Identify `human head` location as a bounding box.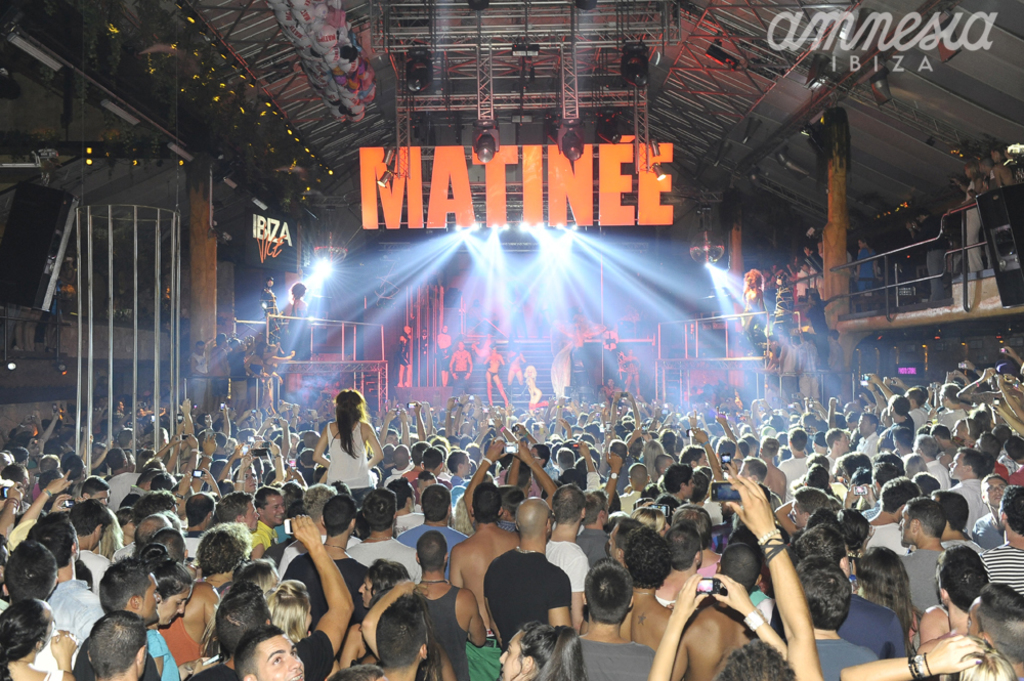
{"left": 515, "top": 498, "right": 552, "bottom": 542}.
